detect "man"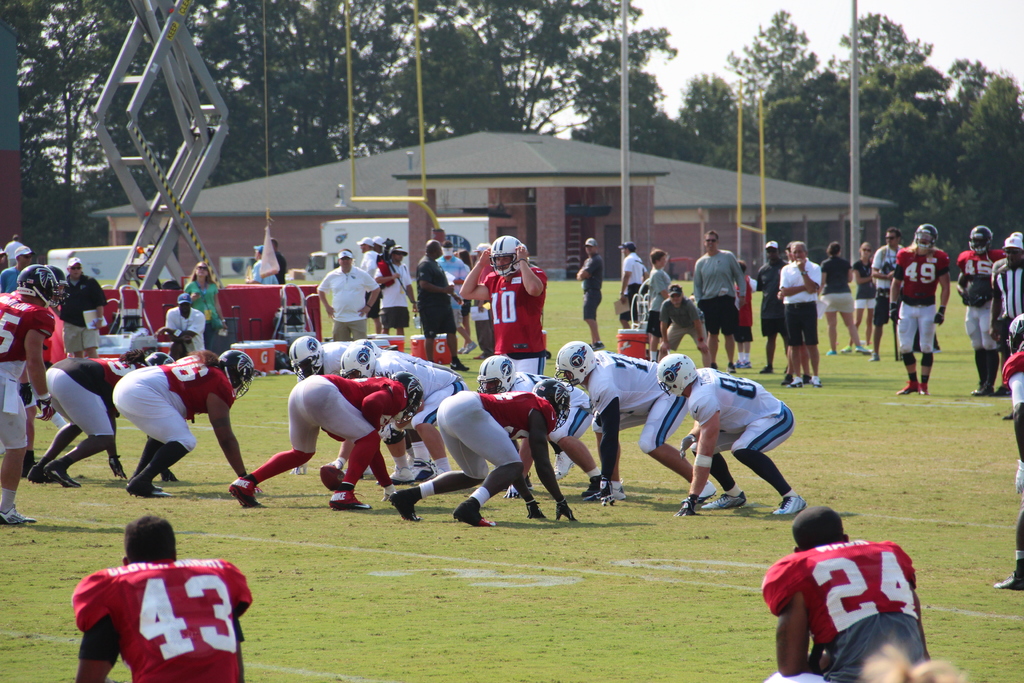
select_region(279, 327, 379, 482)
